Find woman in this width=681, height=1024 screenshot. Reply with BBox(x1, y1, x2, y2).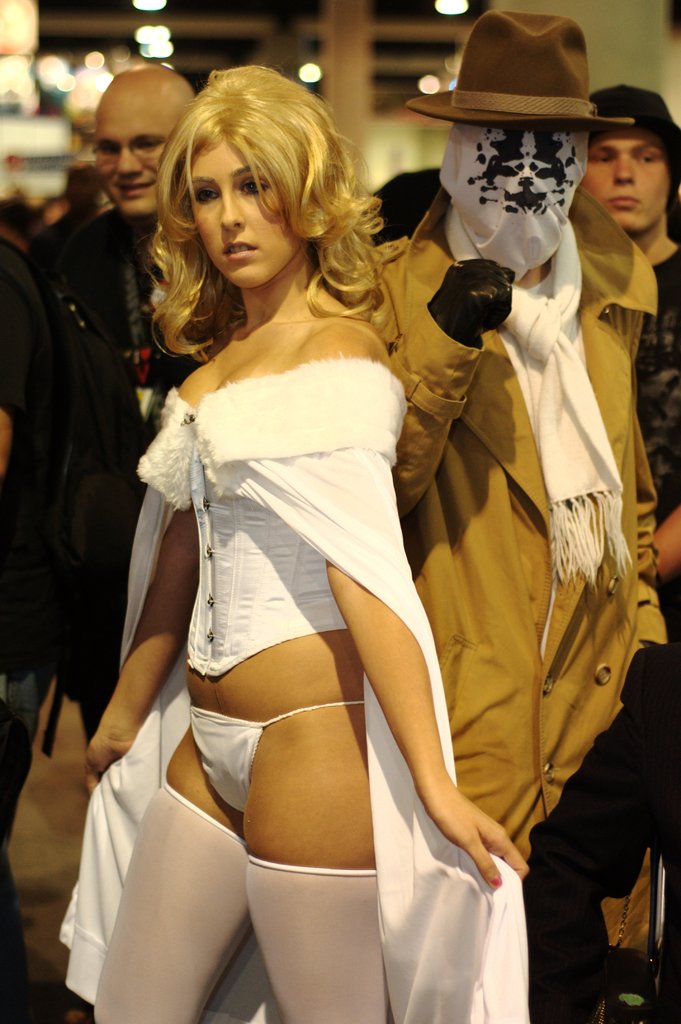
BBox(88, 83, 454, 1023).
